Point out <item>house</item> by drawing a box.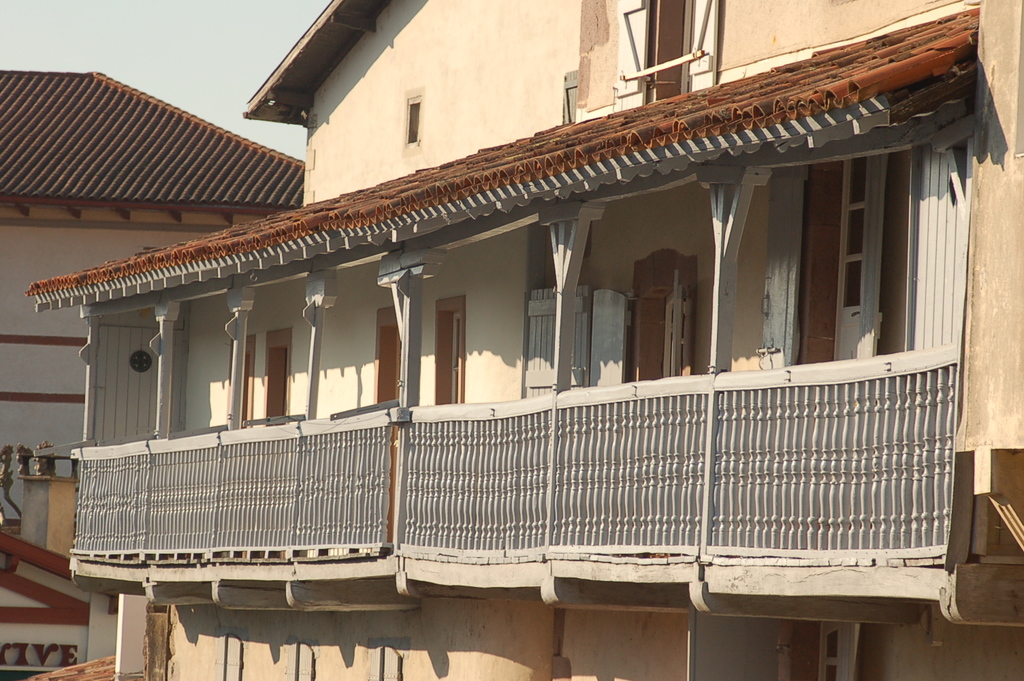
{"left": 28, "top": 0, "right": 1023, "bottom": 680}.
